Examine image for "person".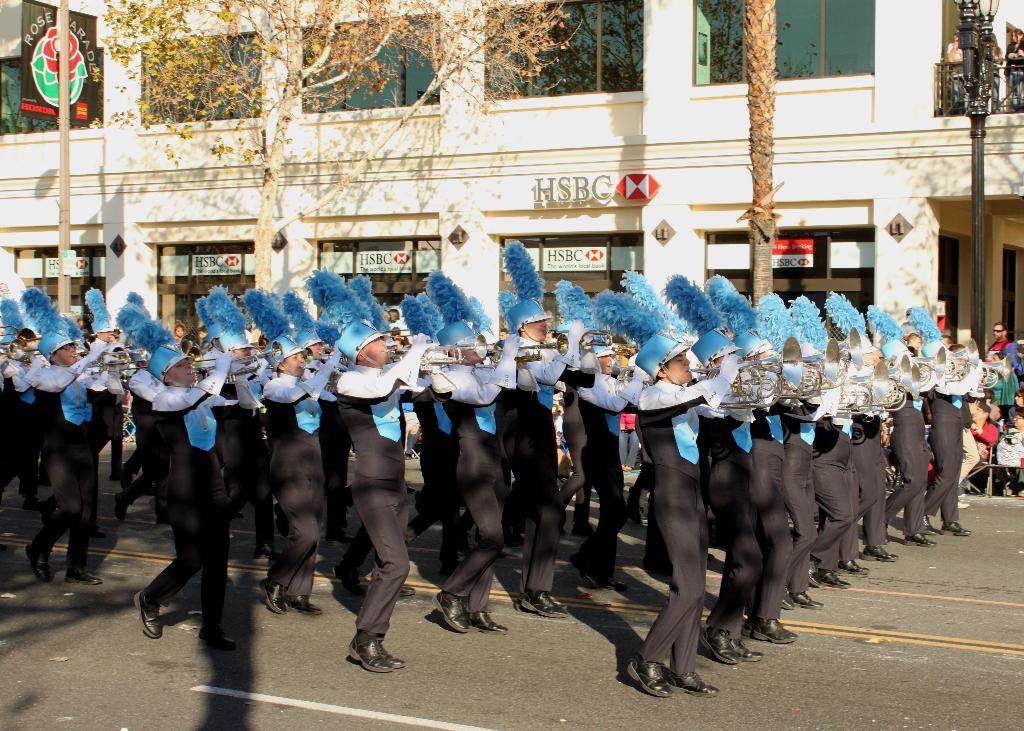
Examination result: 560, 282, 615, 595.
